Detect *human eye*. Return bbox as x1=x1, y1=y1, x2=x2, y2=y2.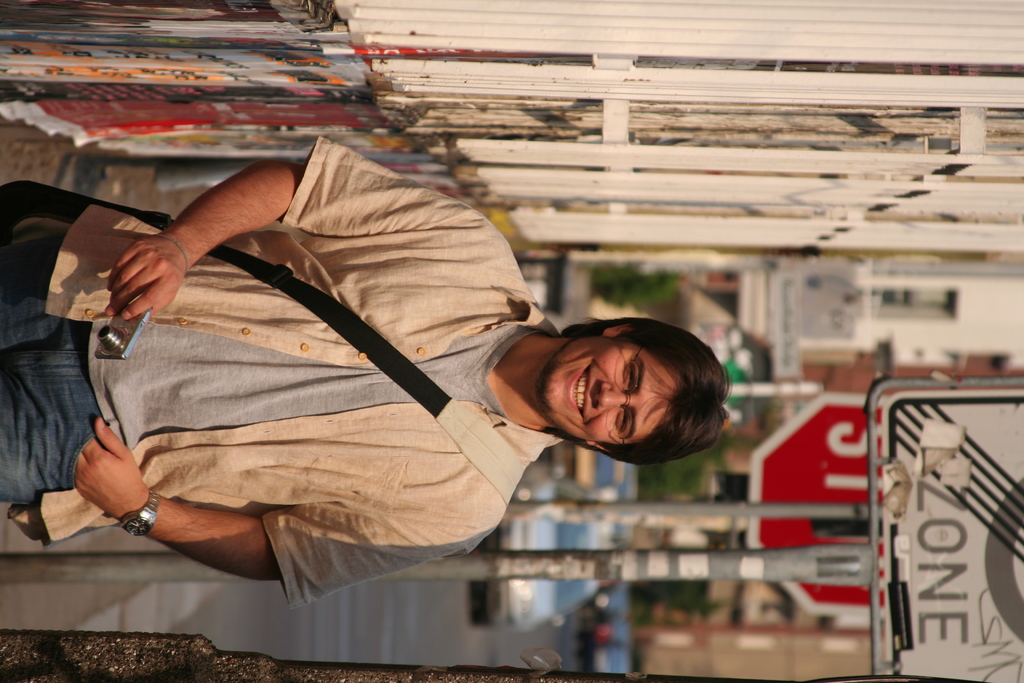
x1=624, y1=362, x2=640, y2=393.
